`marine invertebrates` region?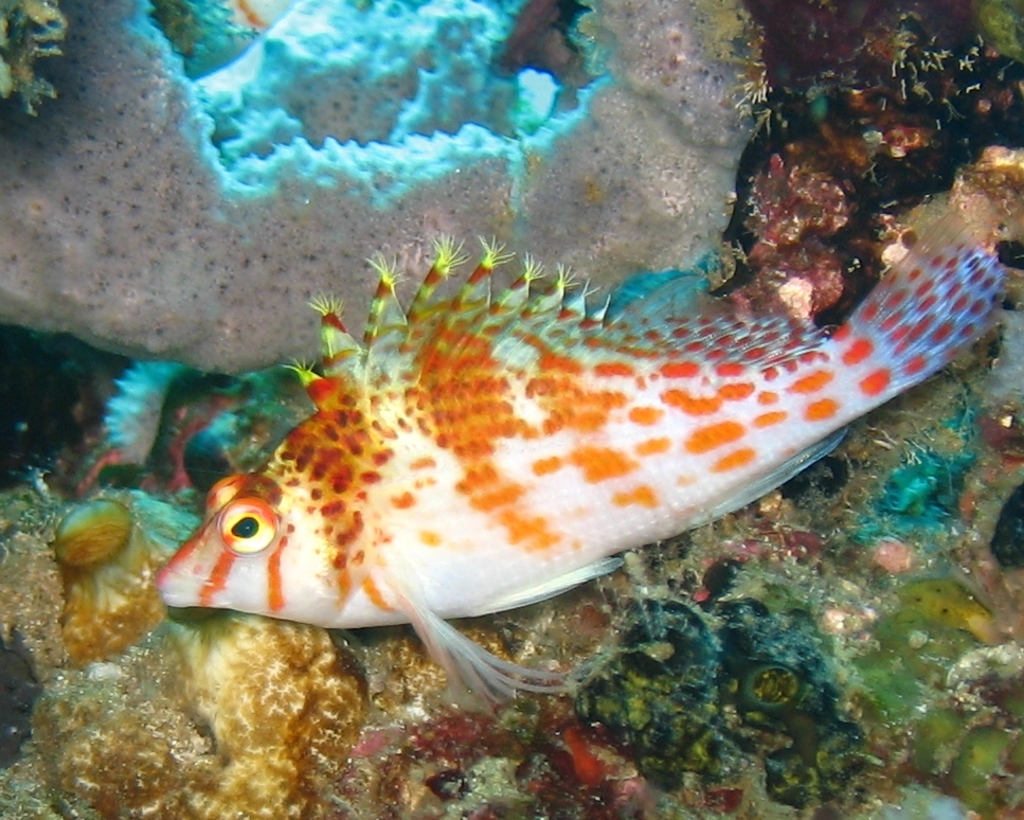
box(156, 592, 389, 819)
